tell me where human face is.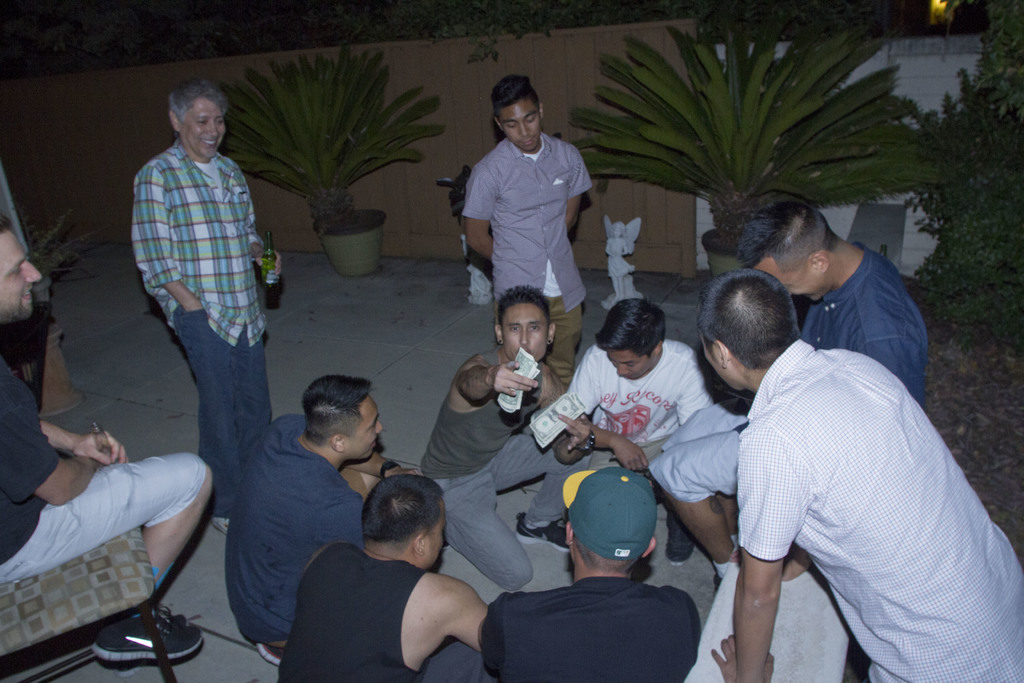
human face is at <bbox>612, 229, 620, 236</bbox>.
